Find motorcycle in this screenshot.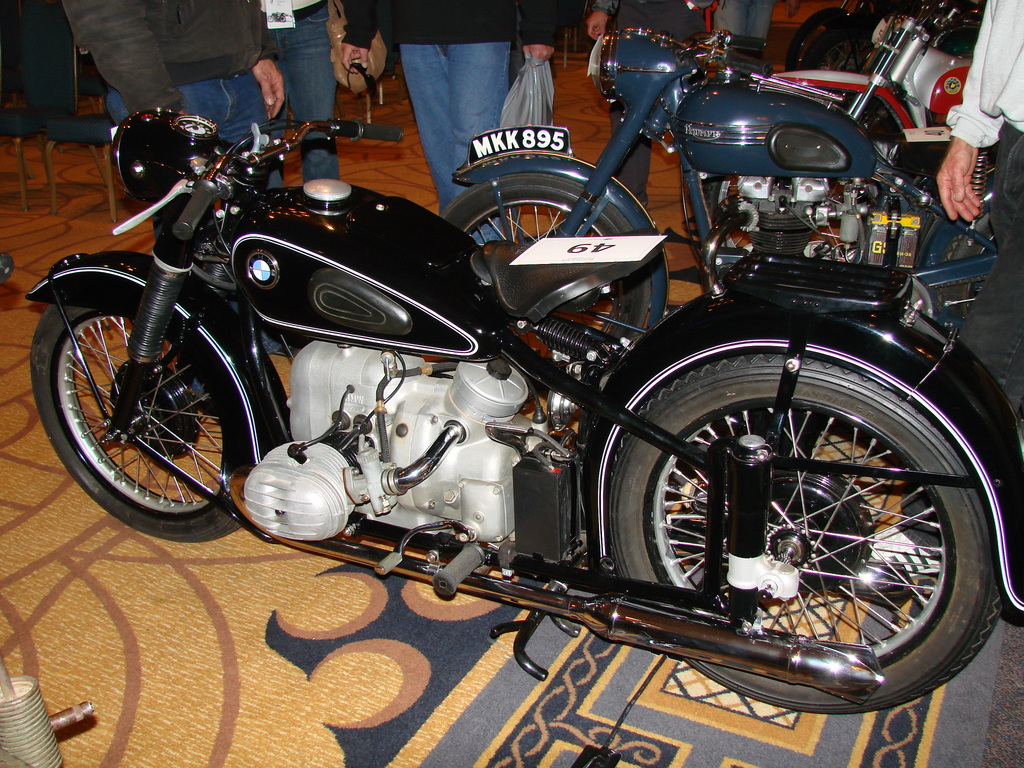
The bounding box for motorcycle is l=436, t=24, r=1006, b=342.
